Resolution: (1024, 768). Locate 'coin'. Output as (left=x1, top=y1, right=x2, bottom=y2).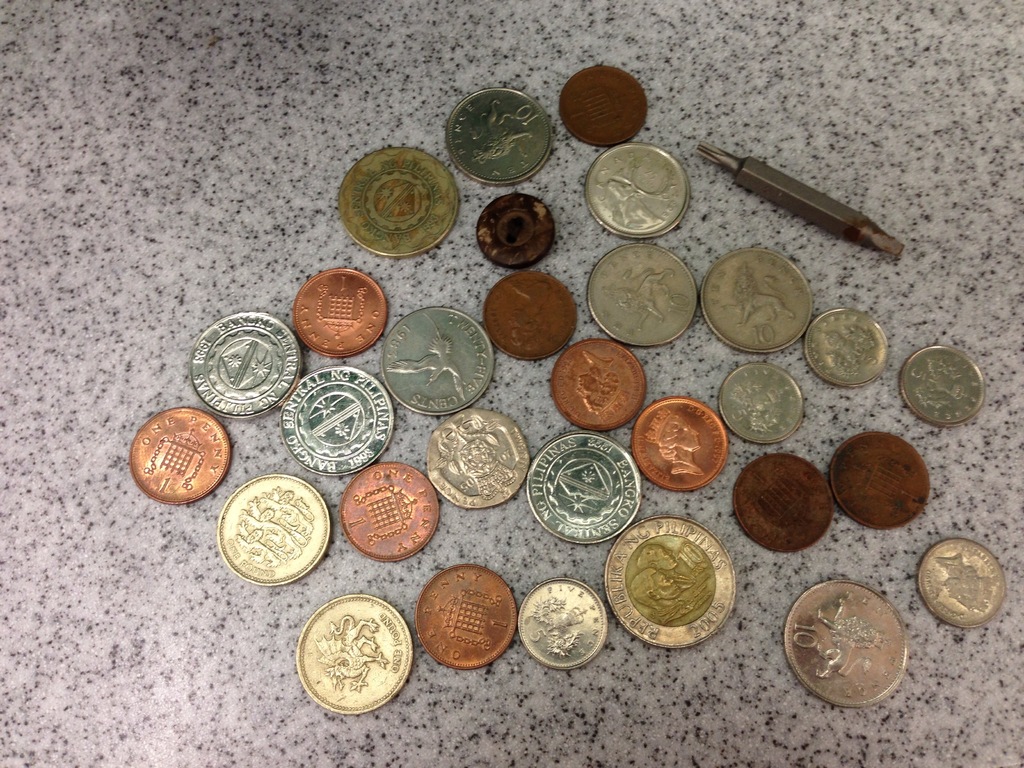
(left=328, top=143, right=462, bottom=265).
